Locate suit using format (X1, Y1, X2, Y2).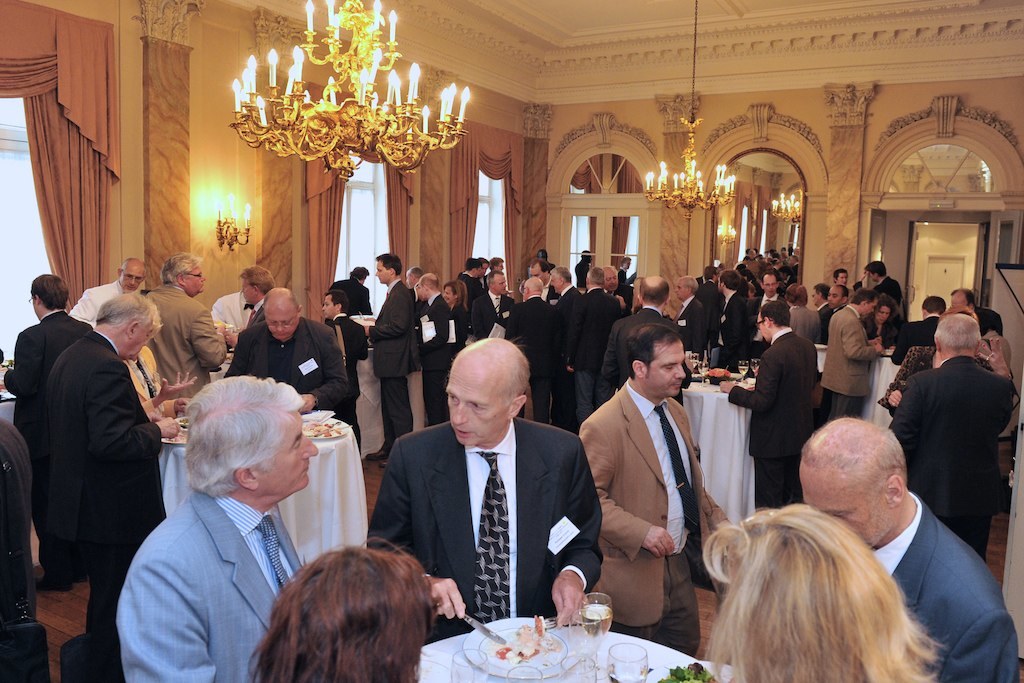
(414, 292, 443, 413).
